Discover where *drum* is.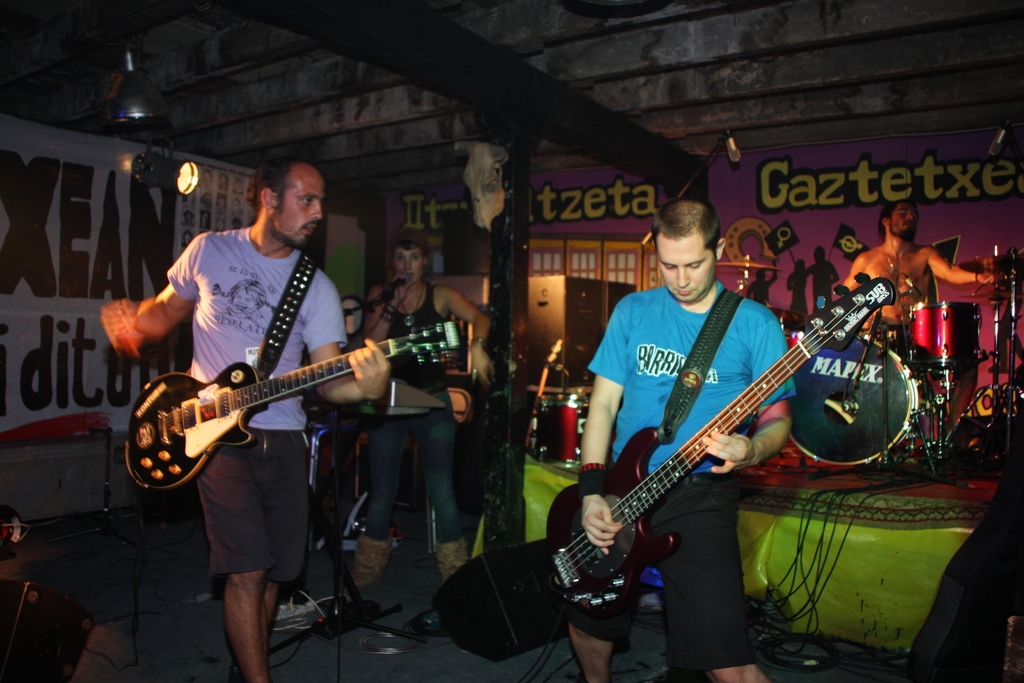
Discovered at 536, 389, 595, 473.
